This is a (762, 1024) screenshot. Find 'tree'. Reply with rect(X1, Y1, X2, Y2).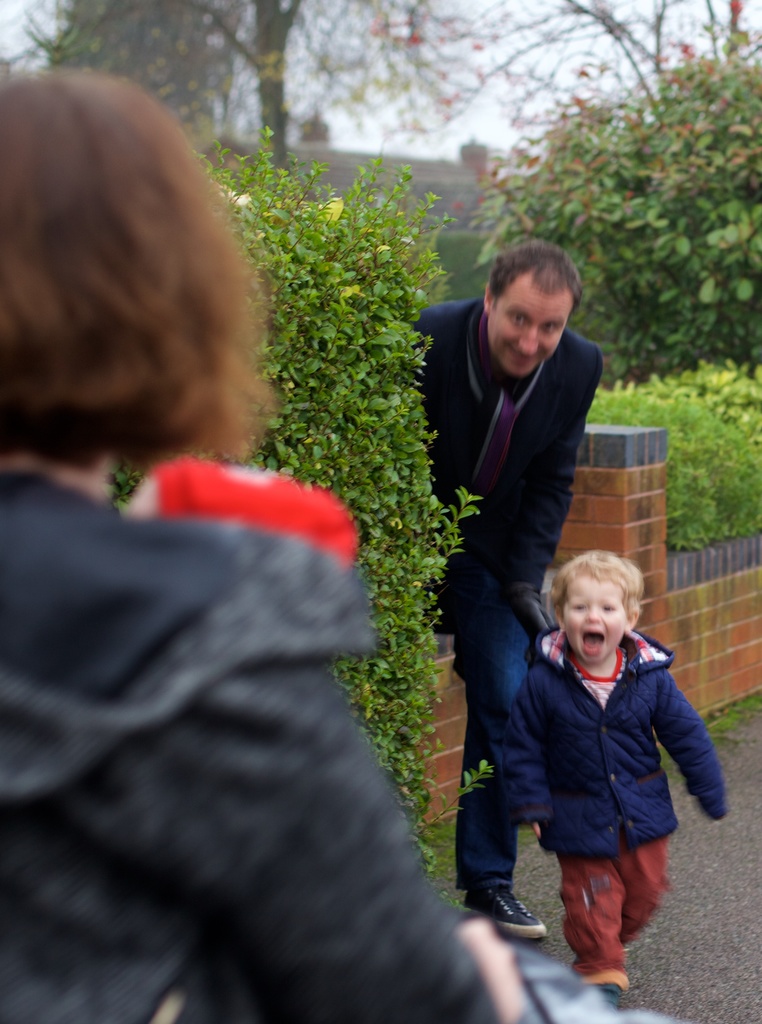
rect(169, 0, 301, 168).
